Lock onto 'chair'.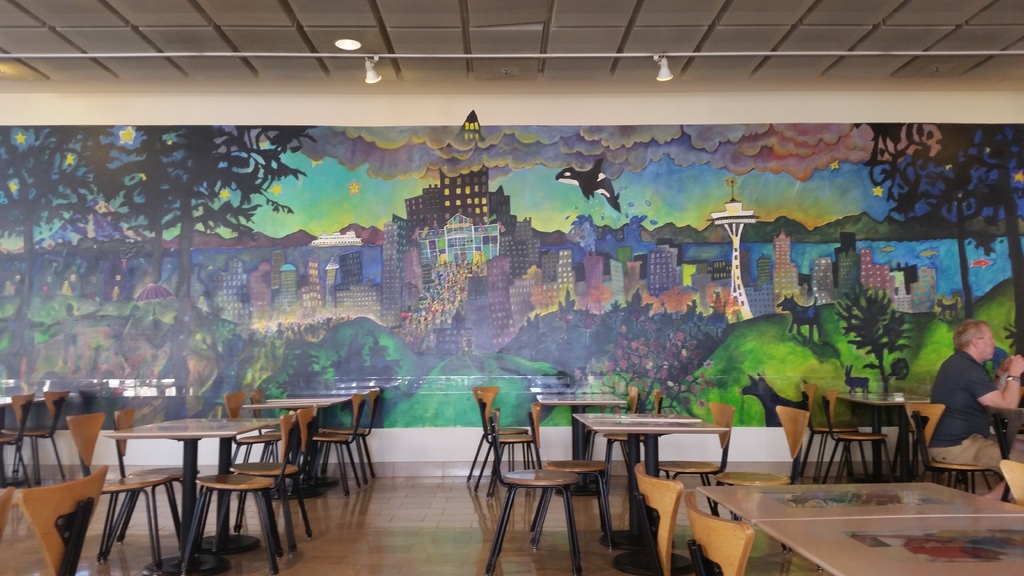
Locked: pyautogui.locateOnScreen(797, 377, 871, 484).
